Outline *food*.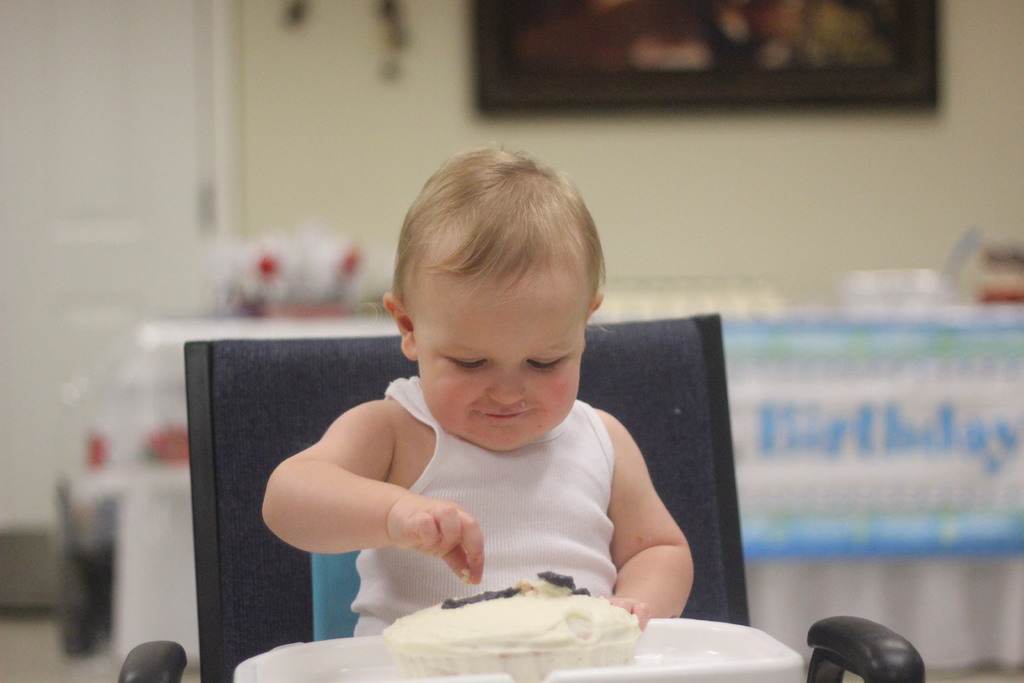
Outline: rect(460, 569, 470, 582).
